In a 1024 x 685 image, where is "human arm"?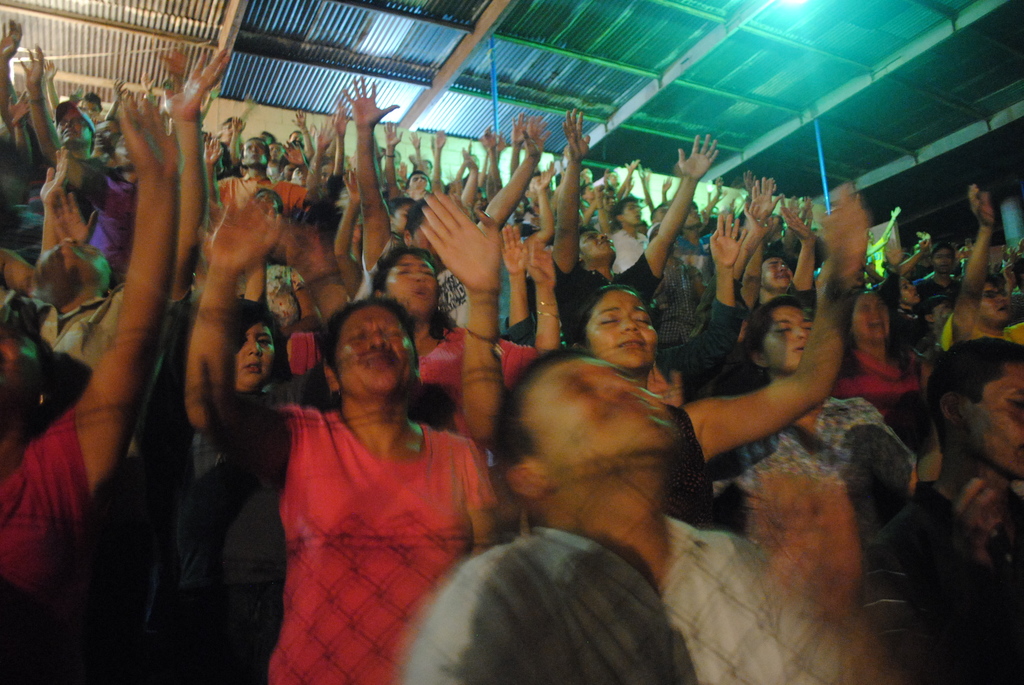
(691,186,869,459).
